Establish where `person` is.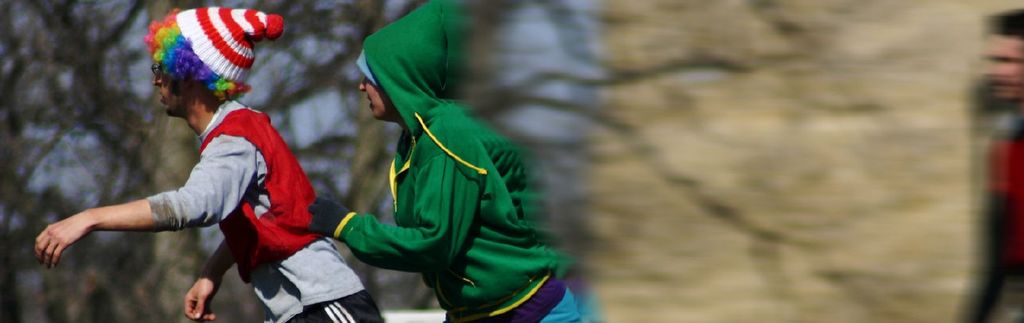
Established at left=959, top=10, right=1023, bottom=322.
